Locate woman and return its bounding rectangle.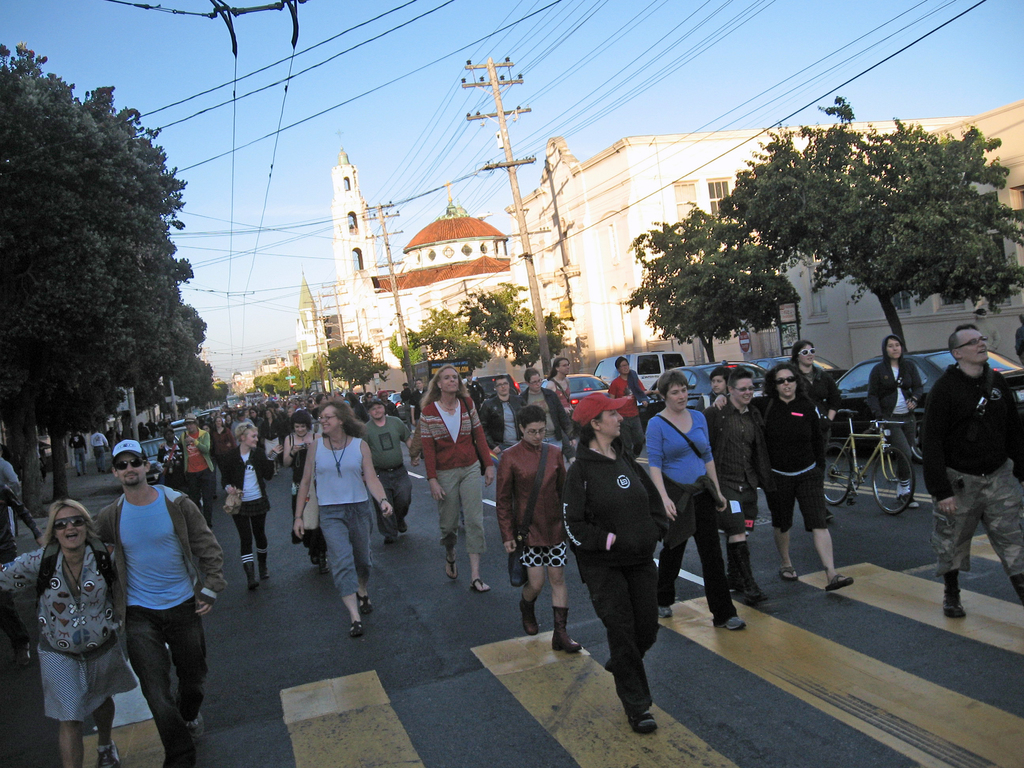
715/364/851/590.
